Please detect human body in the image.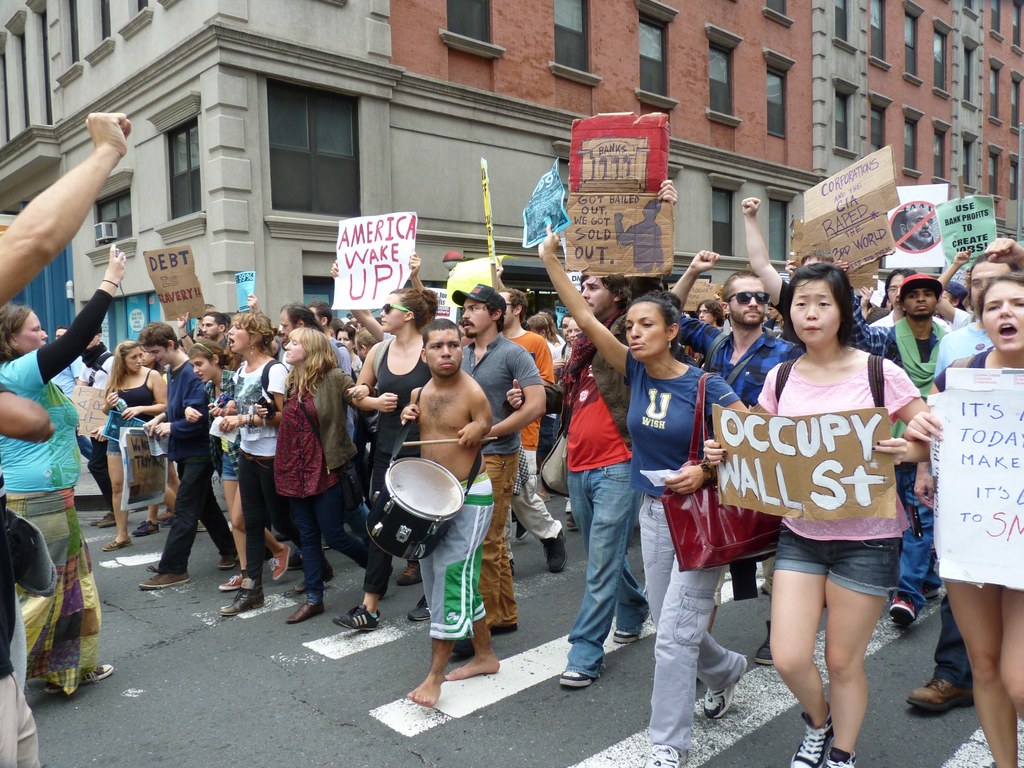
box(278, 299, 369, 542).
